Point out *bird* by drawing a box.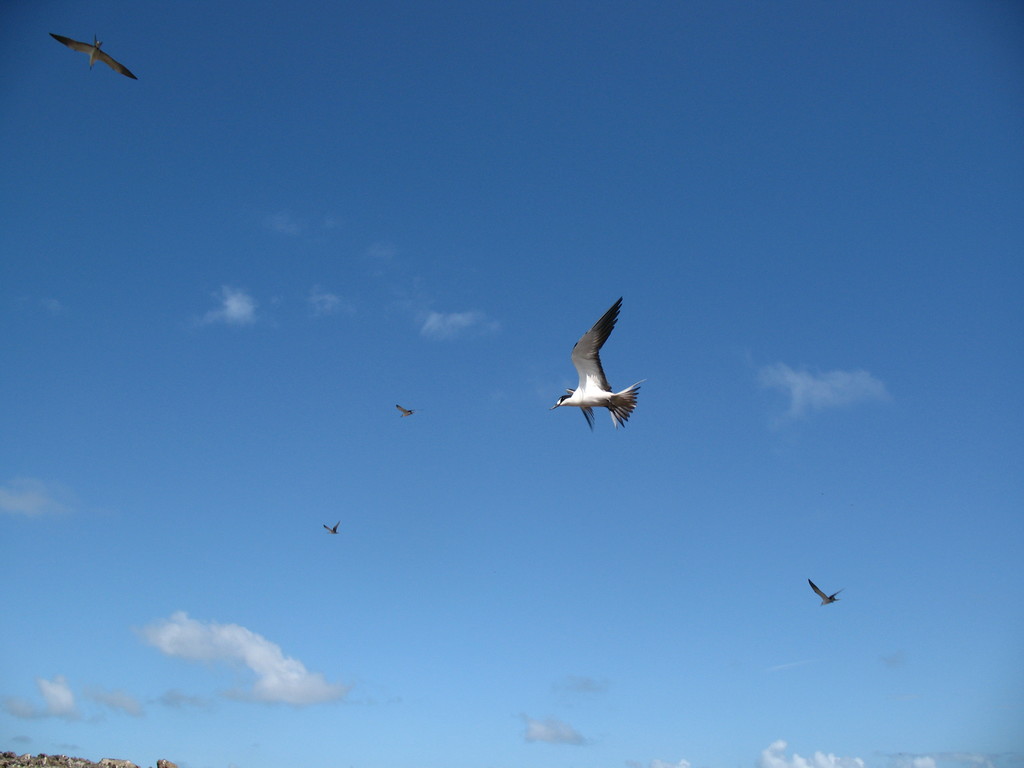
(left=42, top=28, right=140, bottom=80).
